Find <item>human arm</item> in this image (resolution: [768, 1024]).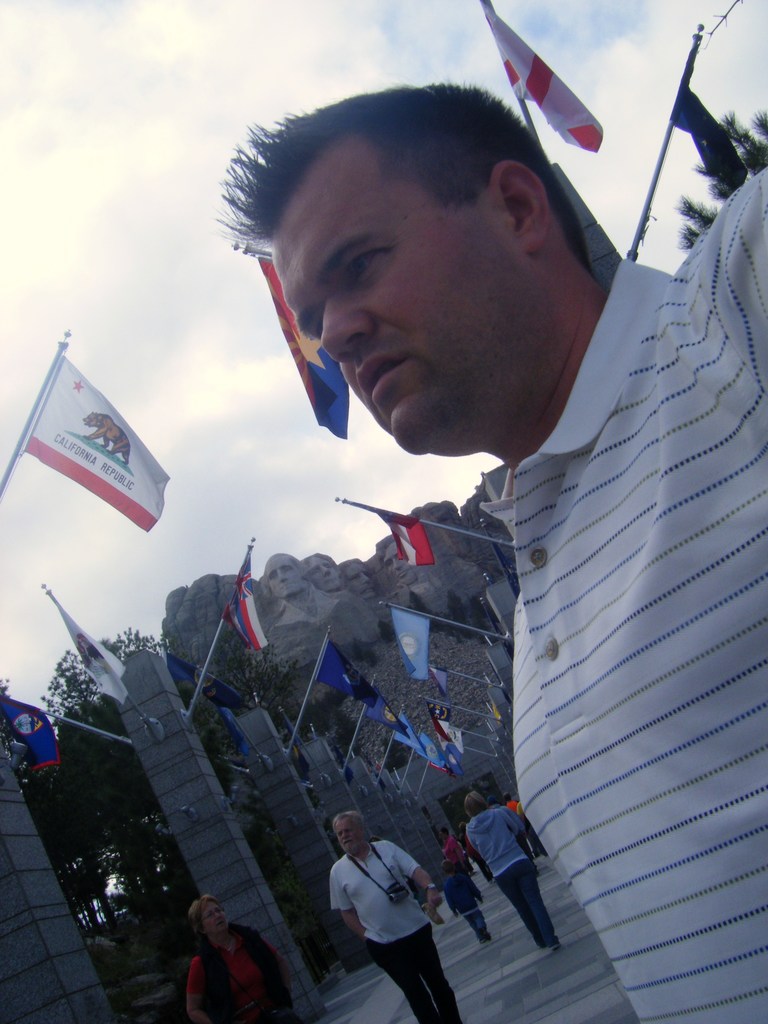
(x1=175, y1=952, x2=212, y2=1023).
